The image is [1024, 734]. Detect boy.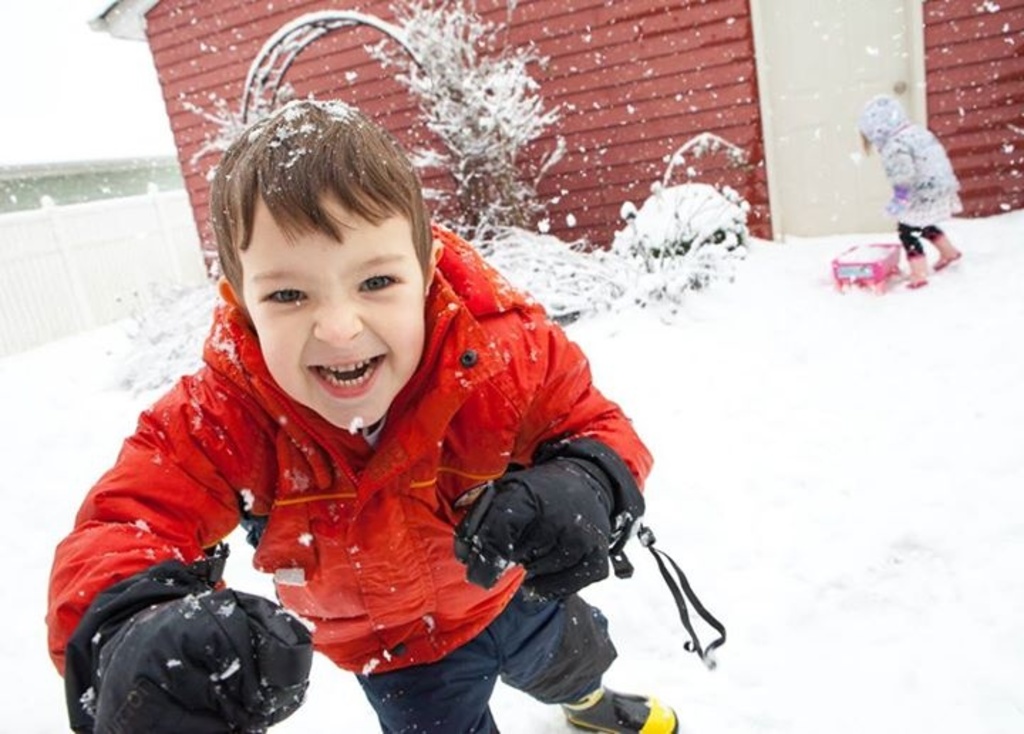
Detection: [x1=63, y1=122, x2=698, y2=720].
